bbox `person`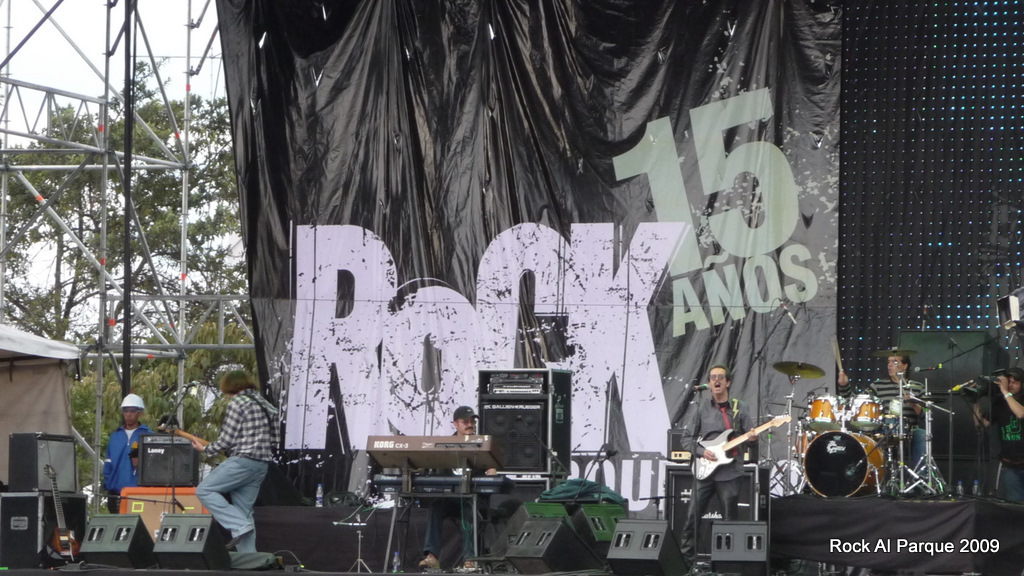
190/370/279/551
